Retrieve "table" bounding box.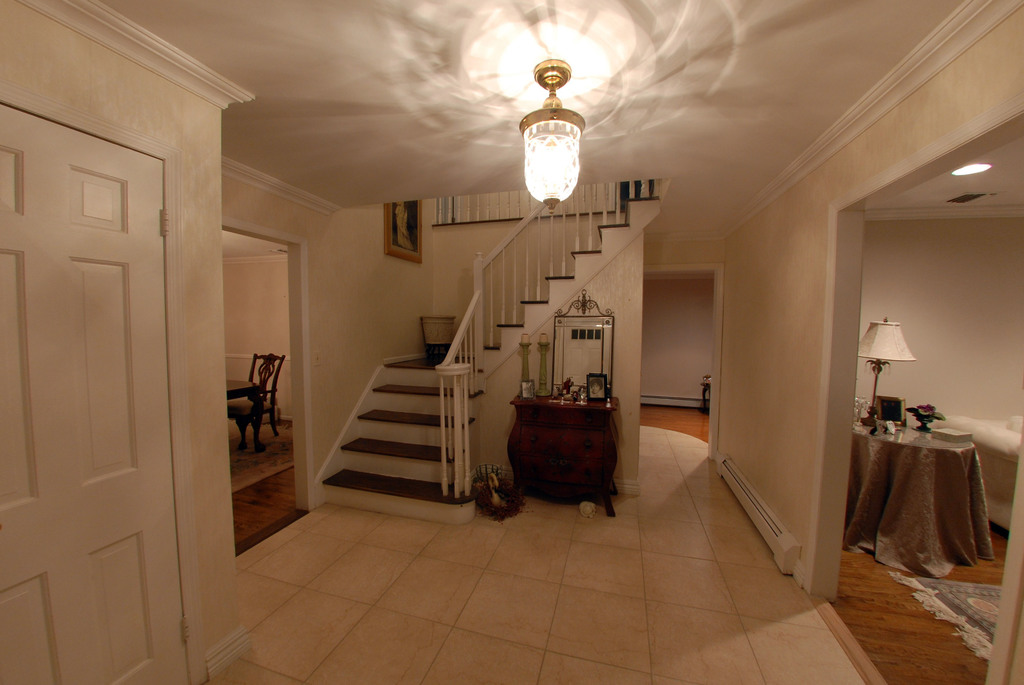
Bounding box: locate(225, 379, 263, 402).
